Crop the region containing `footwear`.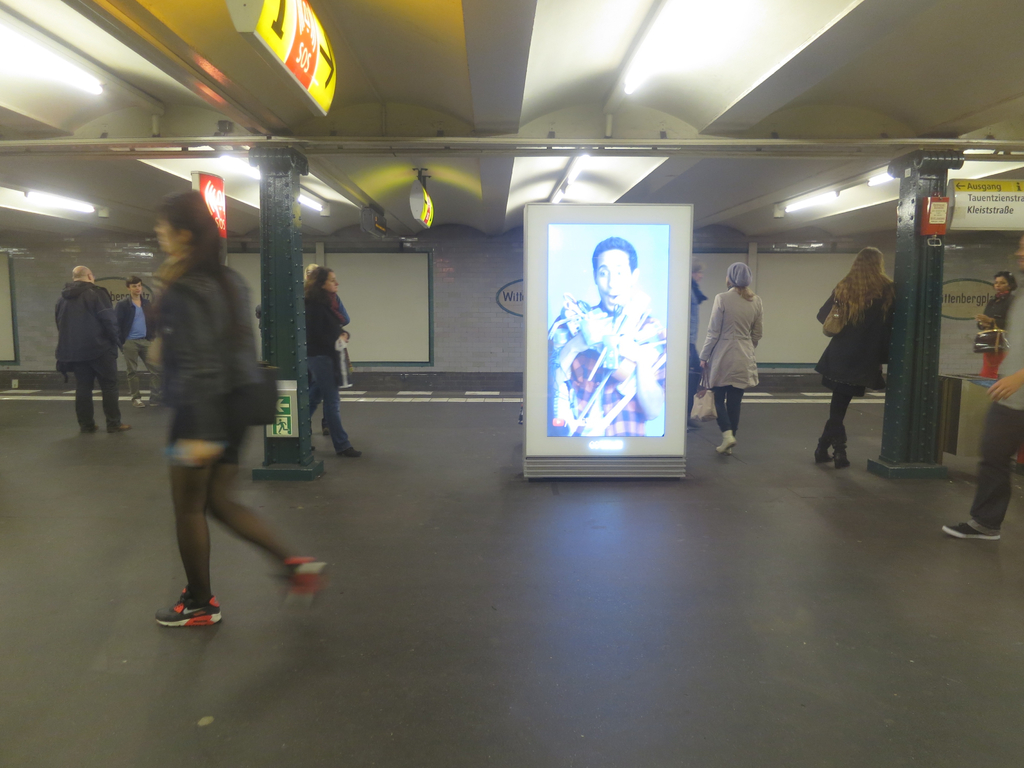
Crop region: 131 397 147 409.
